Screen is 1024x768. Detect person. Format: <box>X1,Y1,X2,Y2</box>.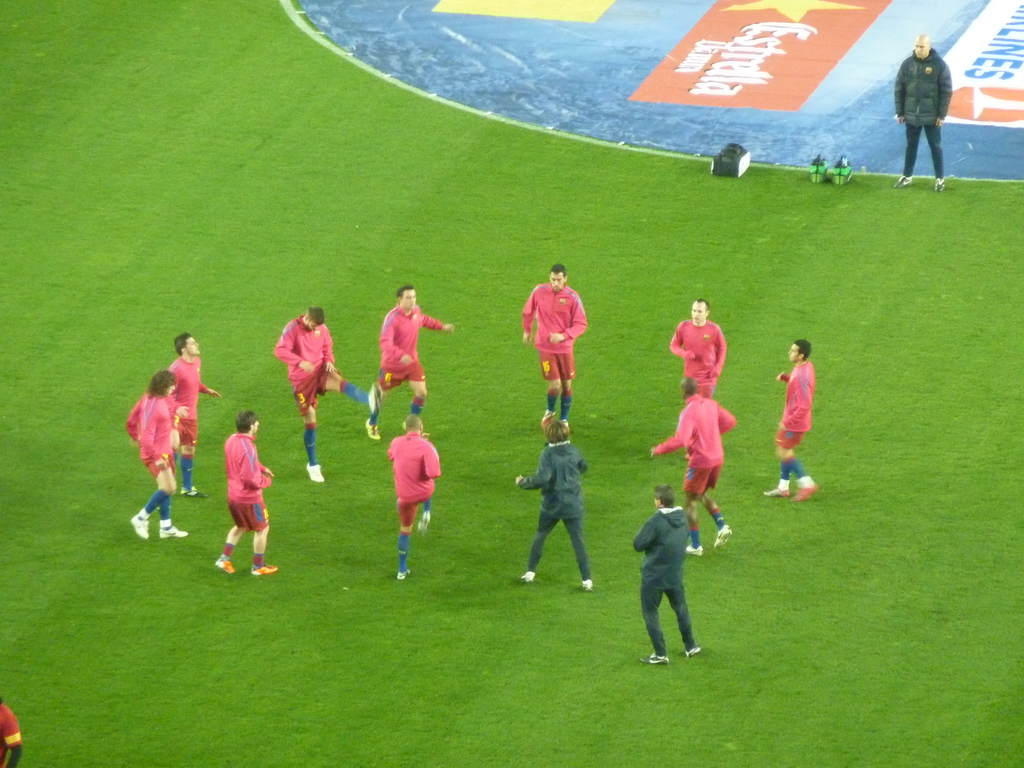
<box>0,696,20,767</box>.
